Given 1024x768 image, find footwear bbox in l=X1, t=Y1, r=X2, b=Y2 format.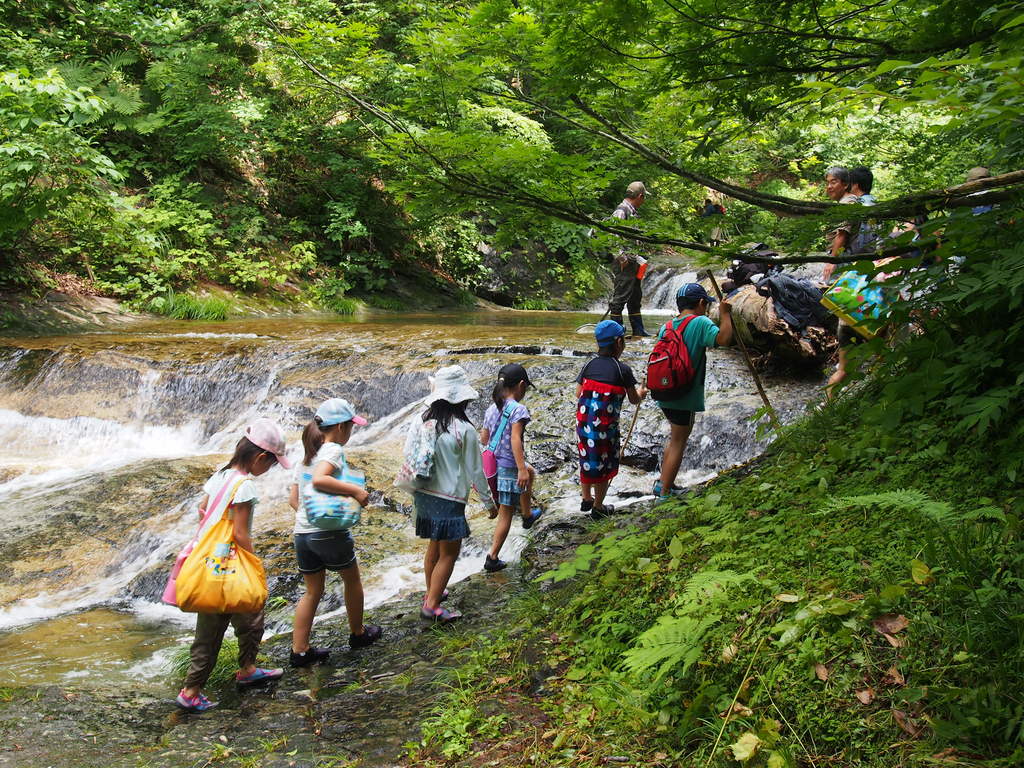
l=290, t=643, r=332, b=667.
